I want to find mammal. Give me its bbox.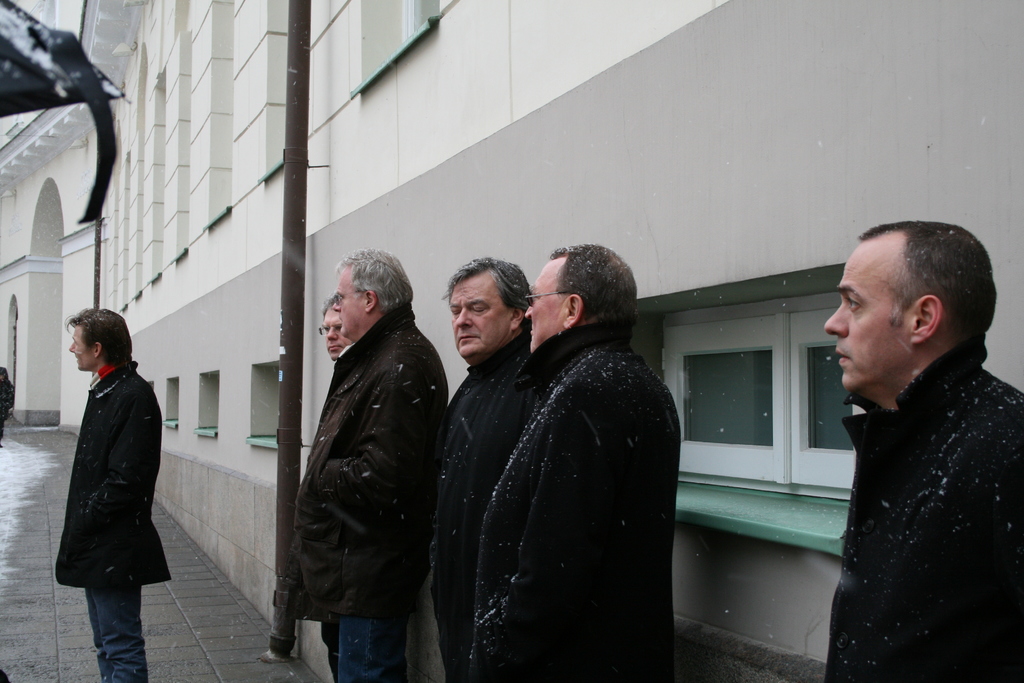
262, 243, 449, 662.
